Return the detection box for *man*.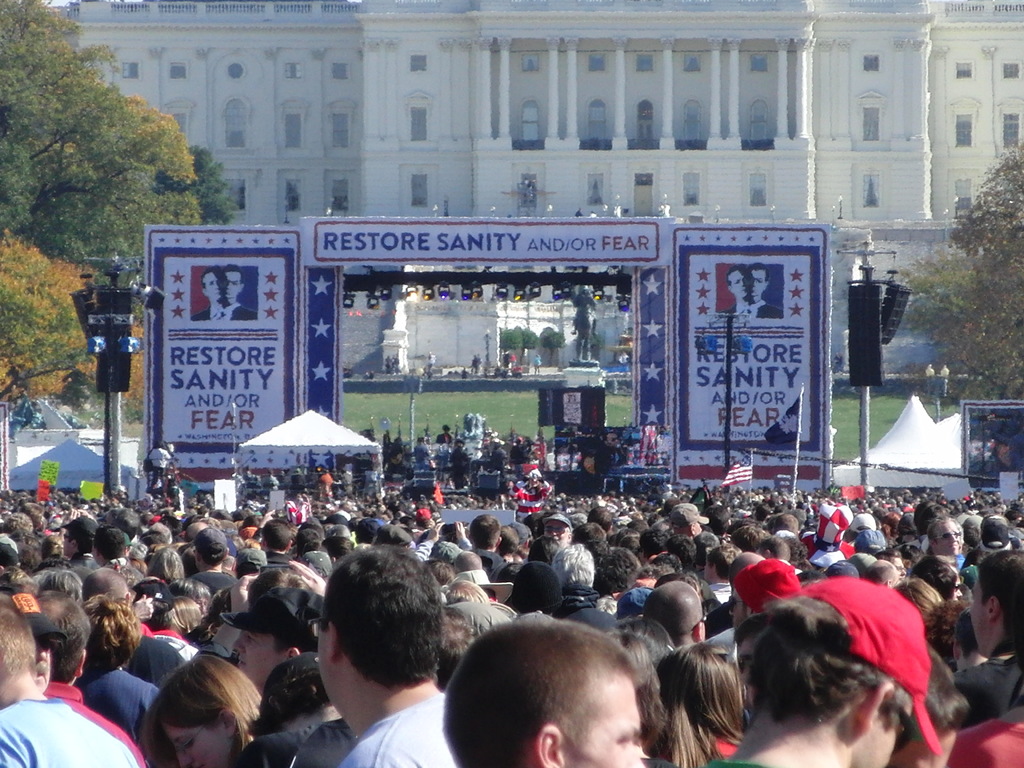
pyautogui.locateOnScreen(867, 559, 911, 588).
